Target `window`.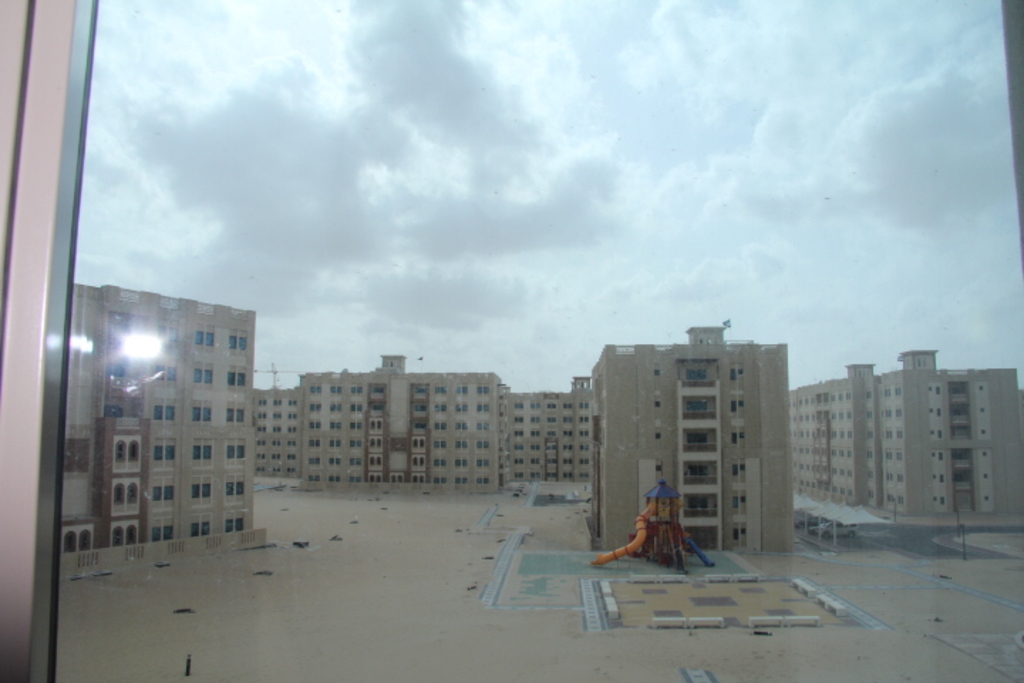
Target region: x1=727, y1=489, x2=755, y2=514.
